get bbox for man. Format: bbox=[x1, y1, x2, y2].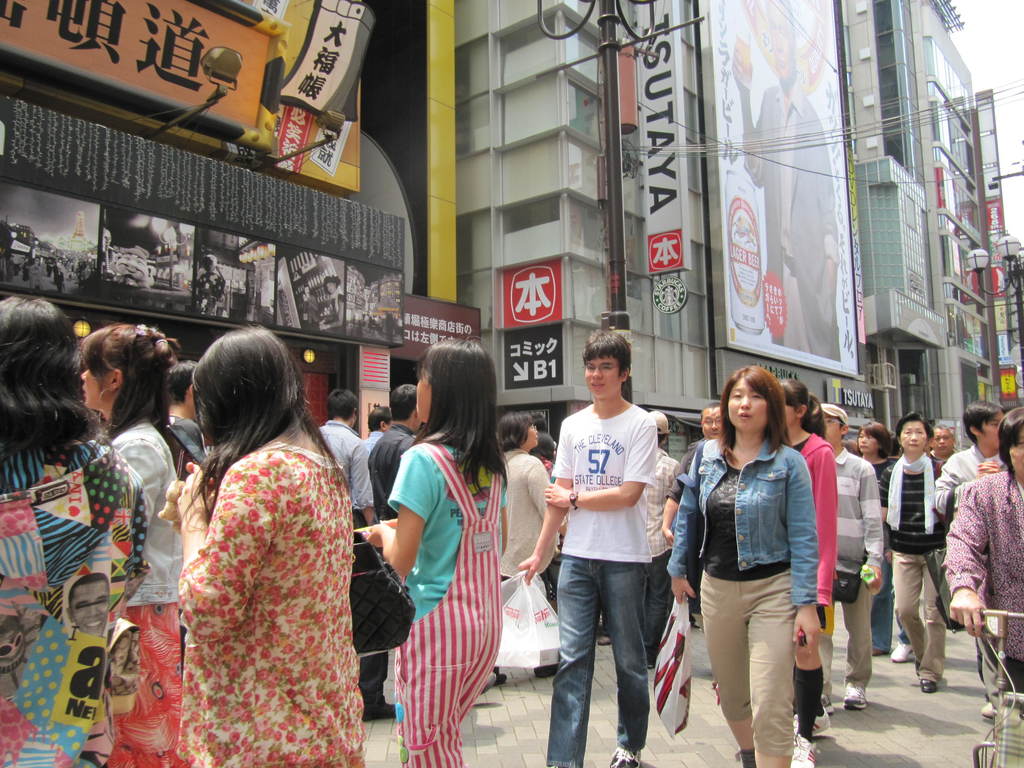
bbox=[525, 339, 693, 757].
